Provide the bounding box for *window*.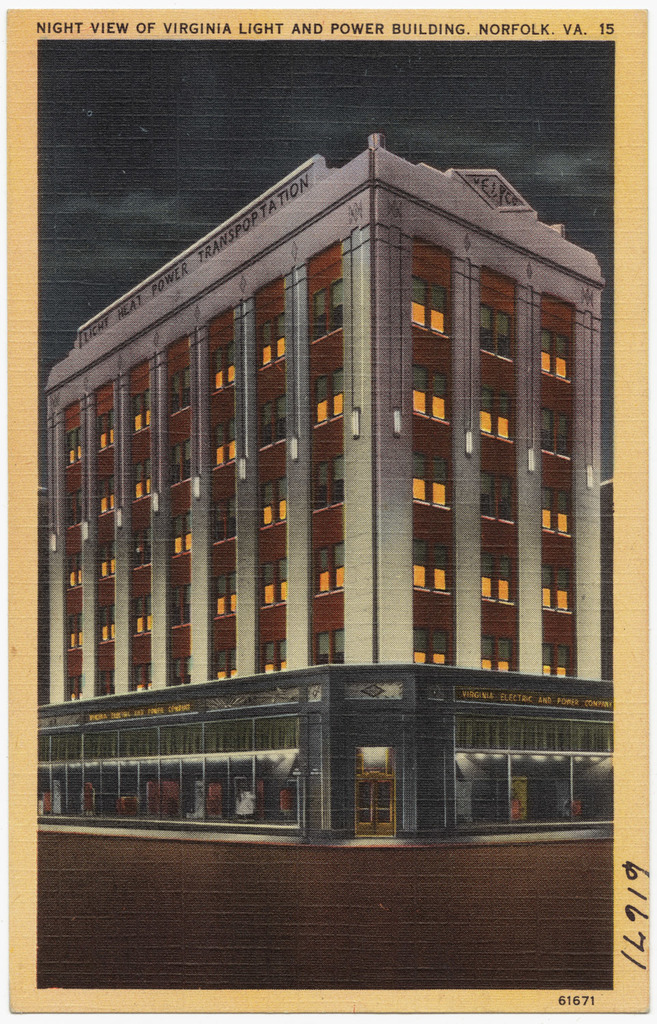
413 449 447 505.
